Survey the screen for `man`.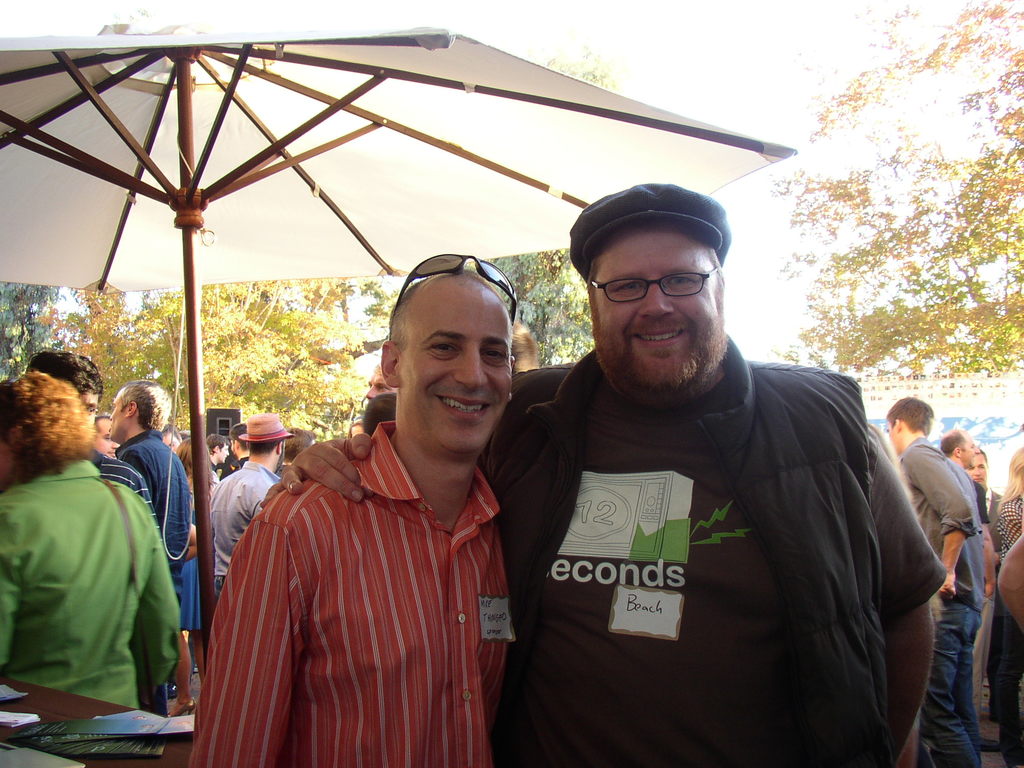
Survey found: {"left": 96, "top": 371, "right": 188, "bottom": 713}.
